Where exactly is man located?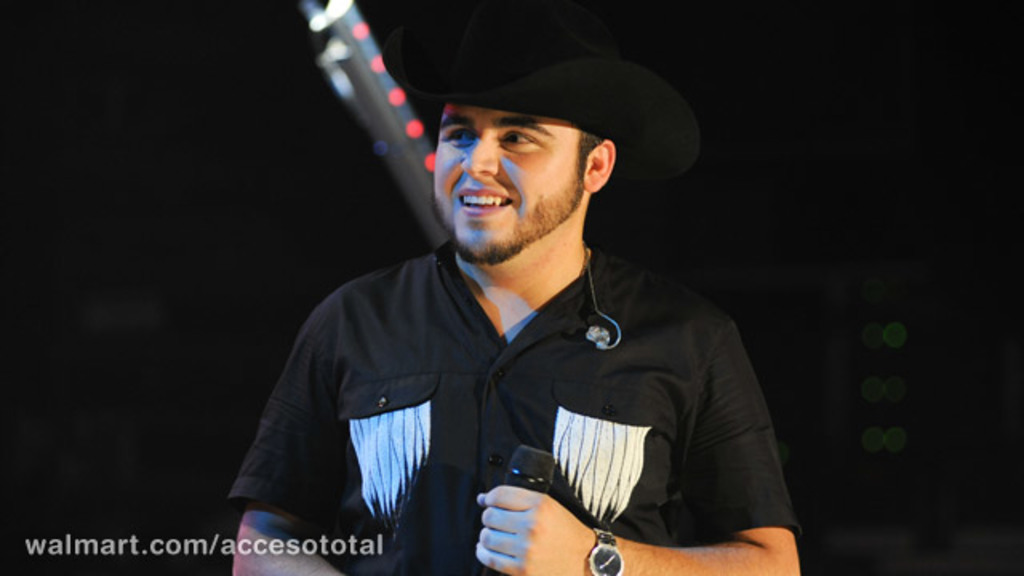
Its bounding box is x1=219, y1=14, x2=810, y2=575.
